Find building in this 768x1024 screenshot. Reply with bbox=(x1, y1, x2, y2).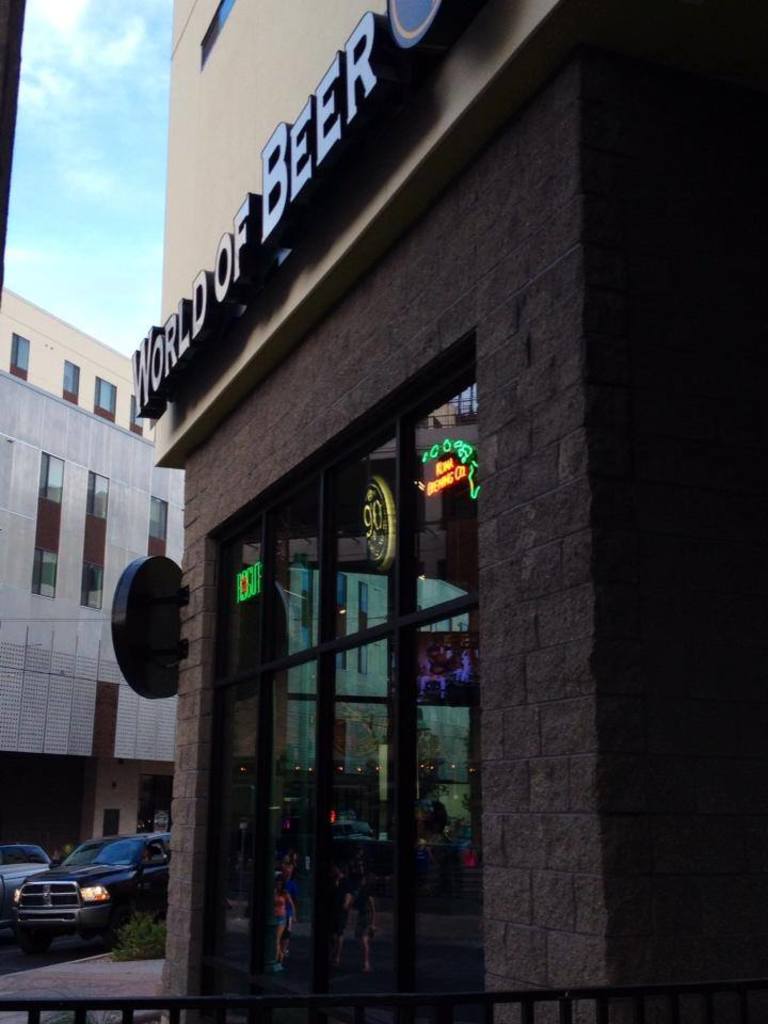
bbox=(123, 0, 767, 1023).
